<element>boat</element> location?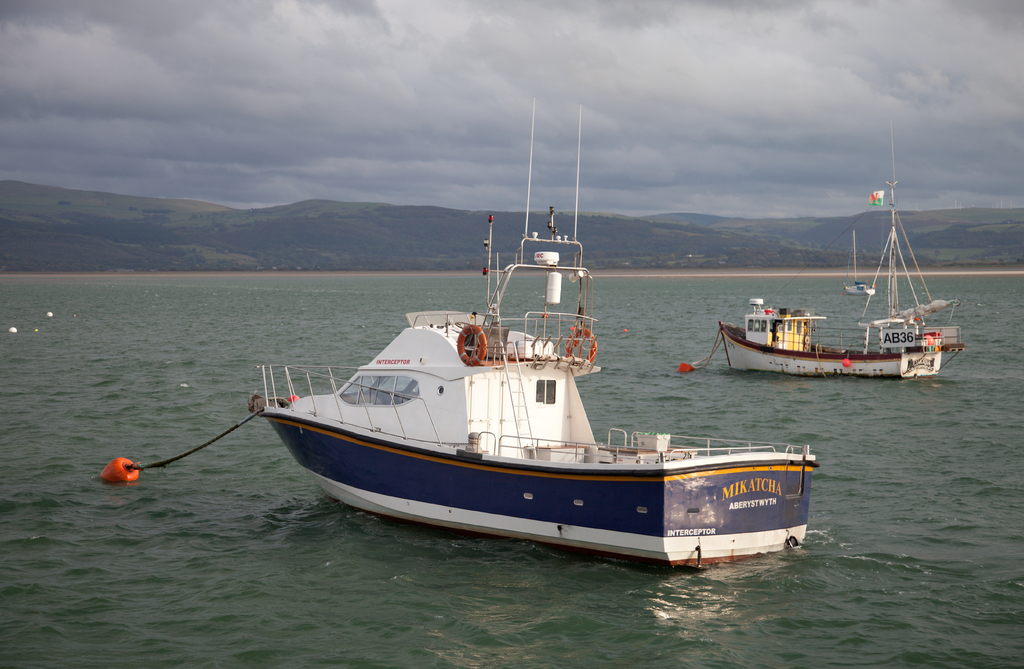
<region>245, 98, 820, 570</region>
